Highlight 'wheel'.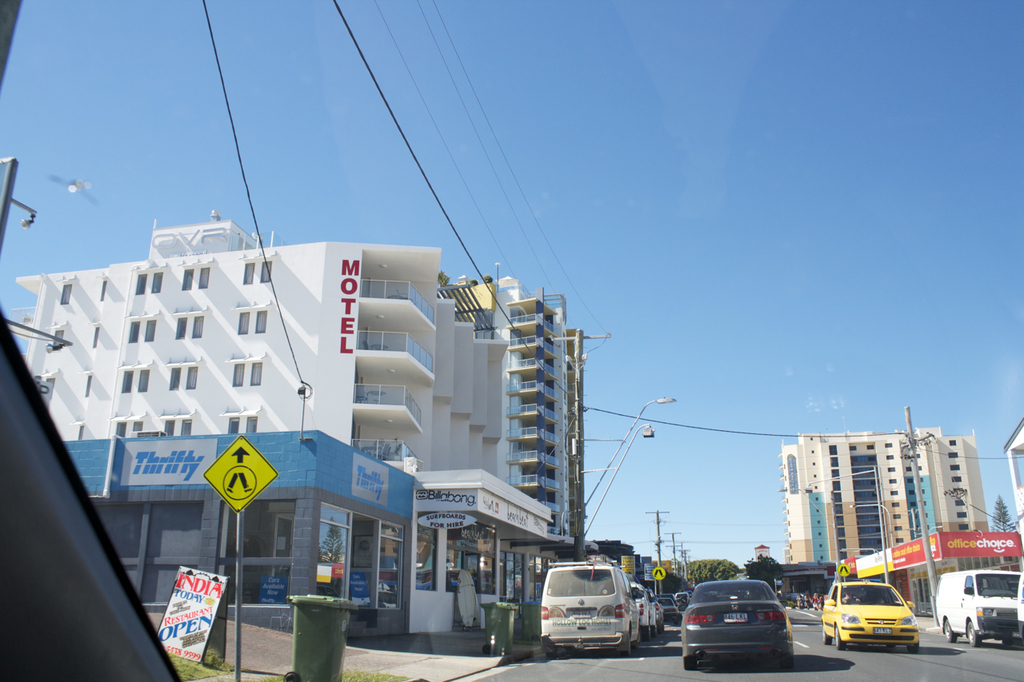
Highlighted region: [822,626,829,643].
